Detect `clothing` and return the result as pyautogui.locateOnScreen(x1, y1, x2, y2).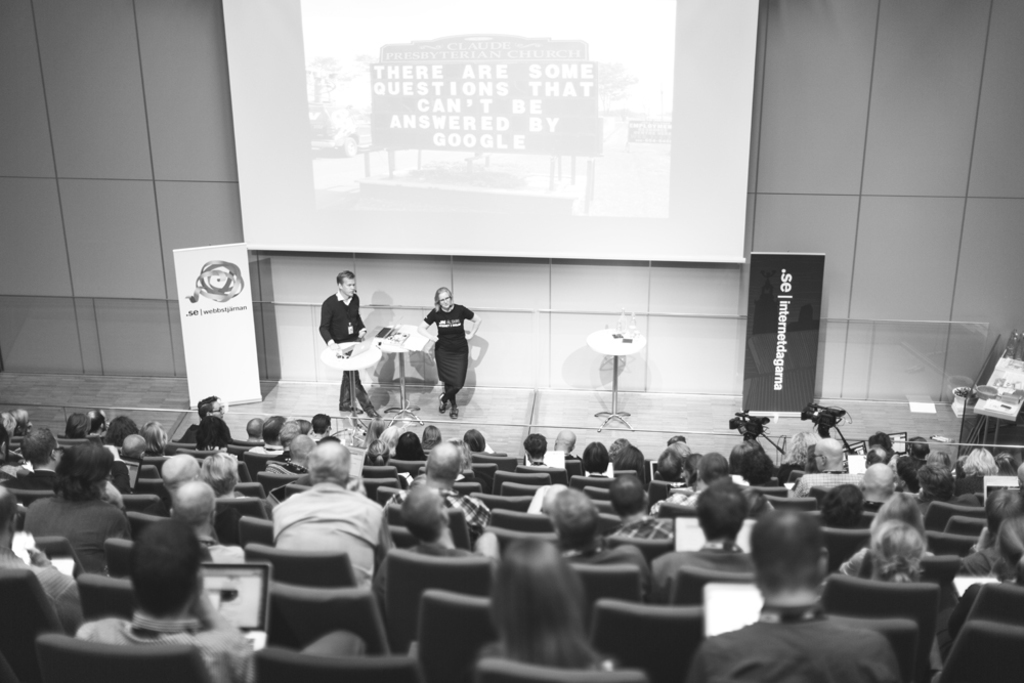
pyautogui.locateOnScreen(248, 443, 280, 464).
